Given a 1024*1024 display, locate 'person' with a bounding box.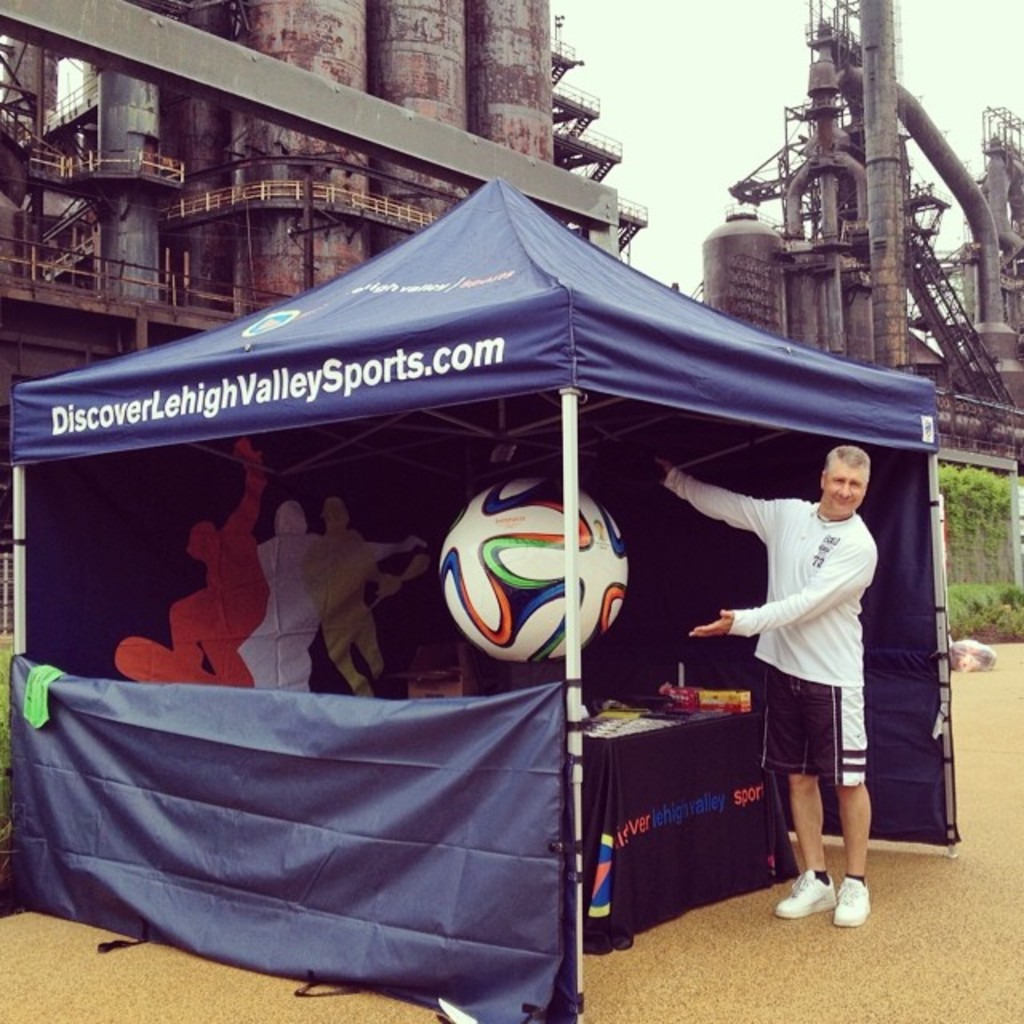
Located: <bbox>170, 434, 270, 696</bbox>.
